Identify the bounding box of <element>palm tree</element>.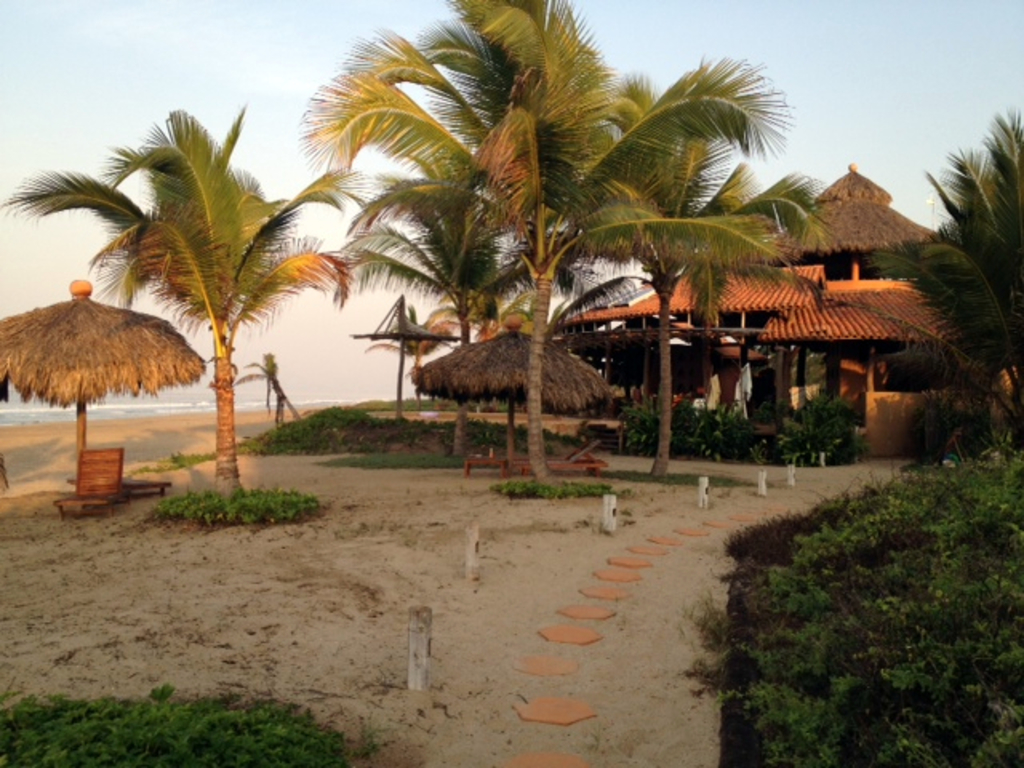
(x1=869, y1=118, x2=1022, y2=466).
